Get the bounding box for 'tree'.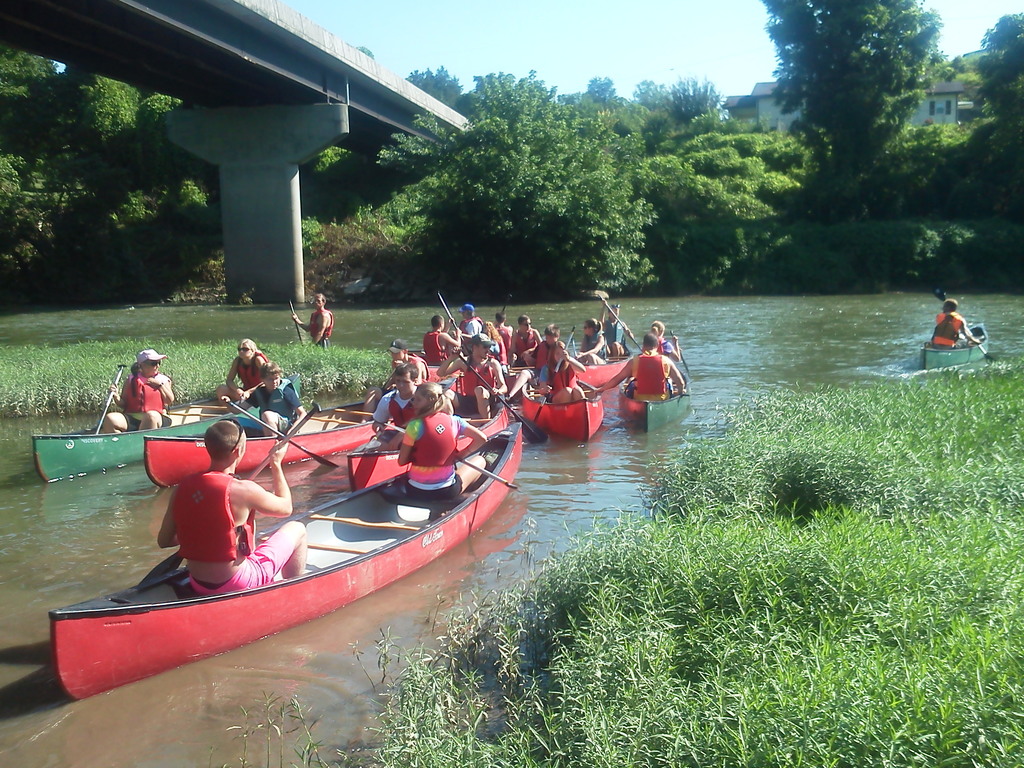
963,18,1023,187.
